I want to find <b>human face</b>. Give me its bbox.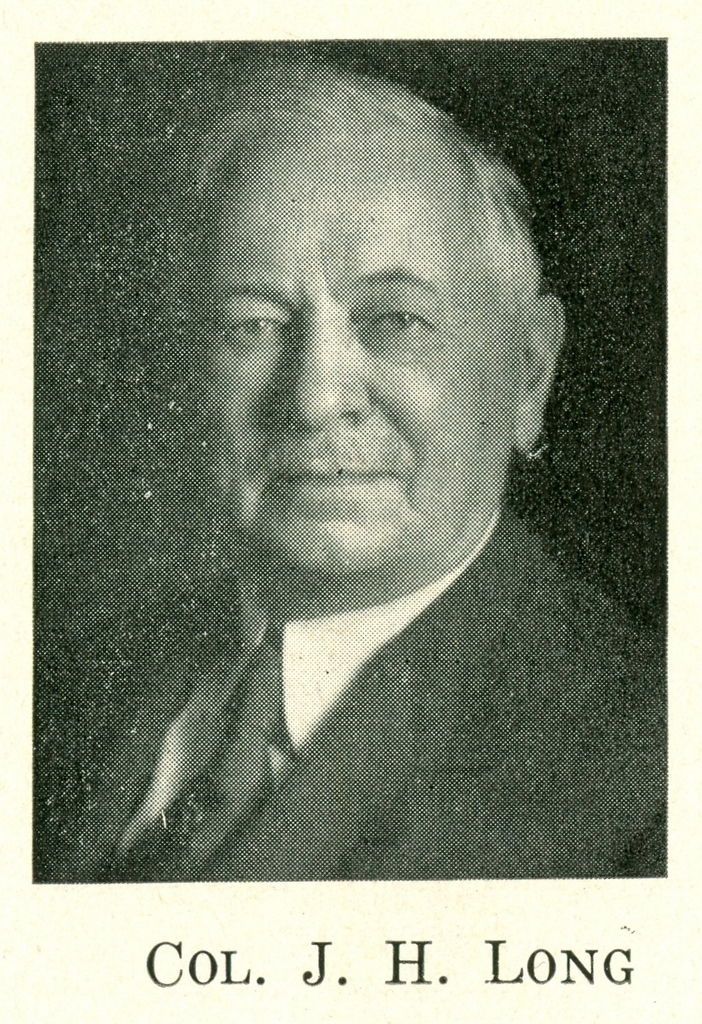
(206, 127, 513, 581).
